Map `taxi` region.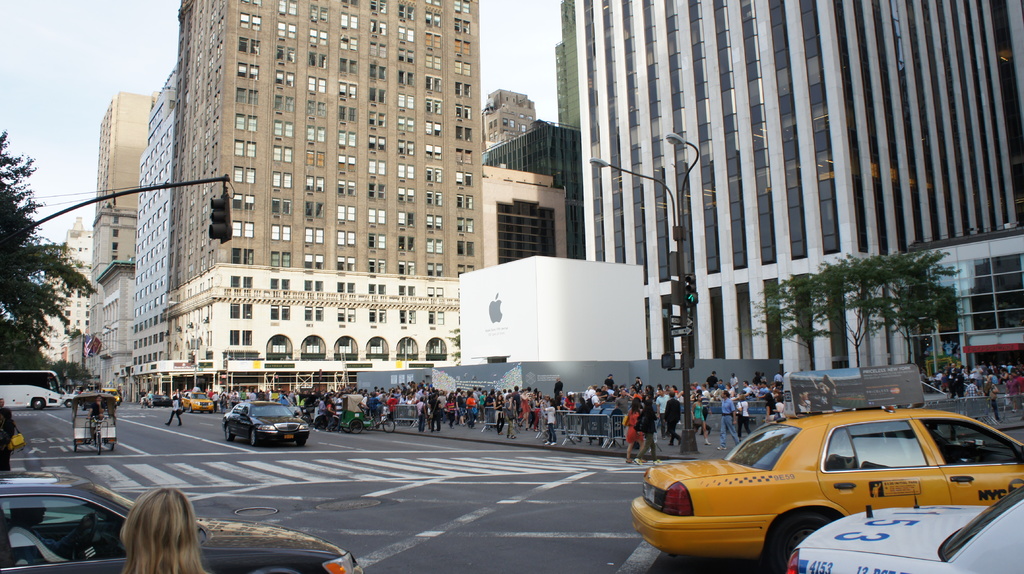
Mapped to {"x1": 101, "y1": 386, "x2": 124, "y2": 404}.
